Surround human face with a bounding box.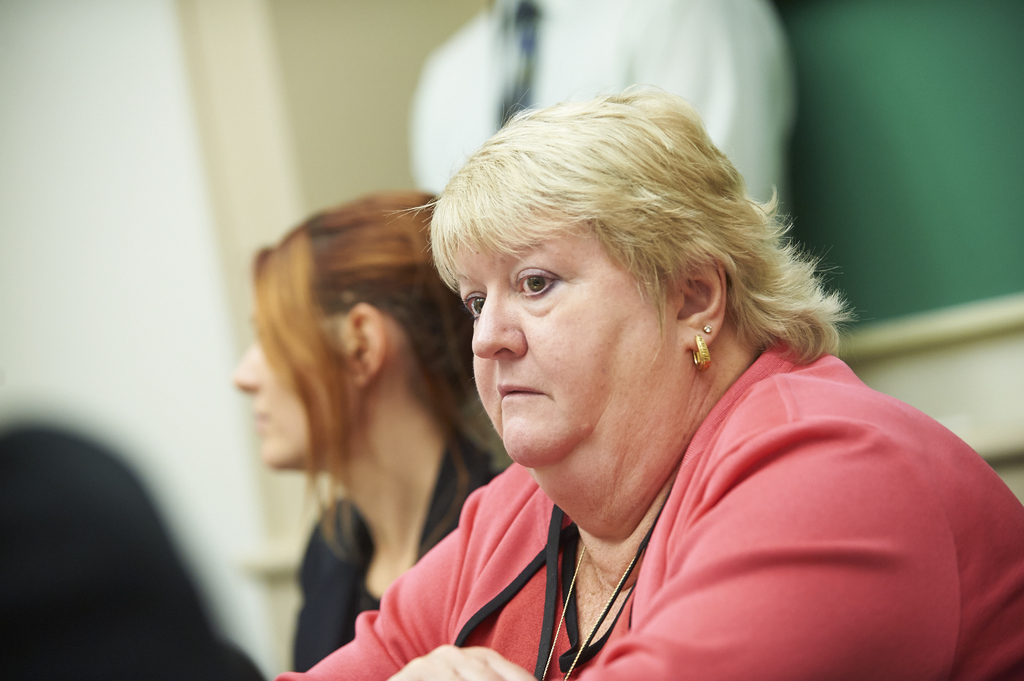
box=[223, 318, 357, 469].
